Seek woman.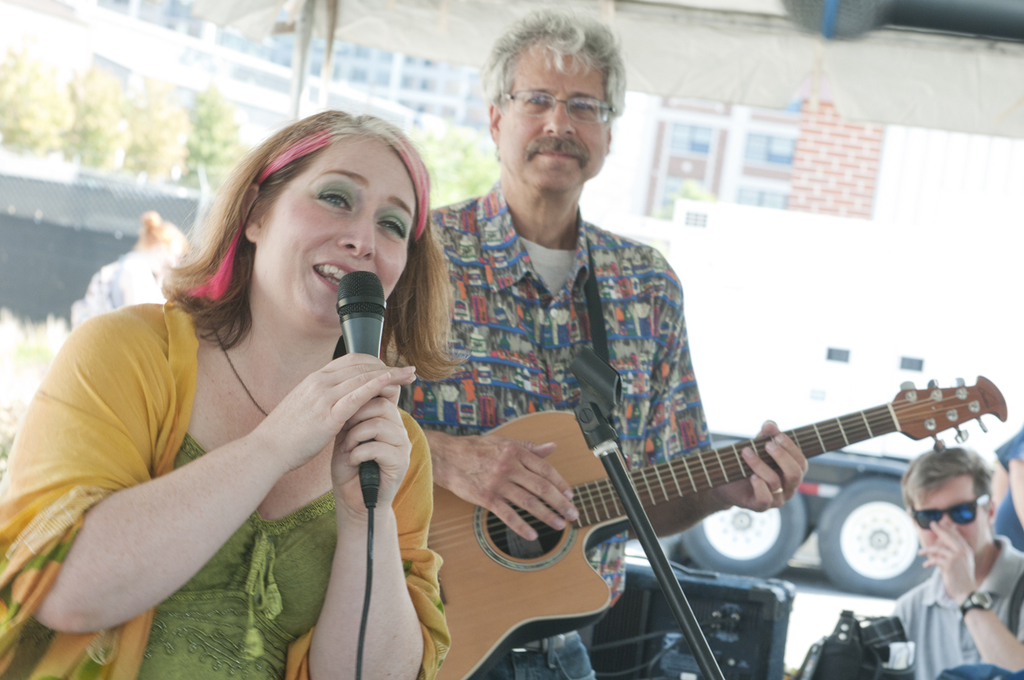
bbox=[19, 107, 501, 678].
